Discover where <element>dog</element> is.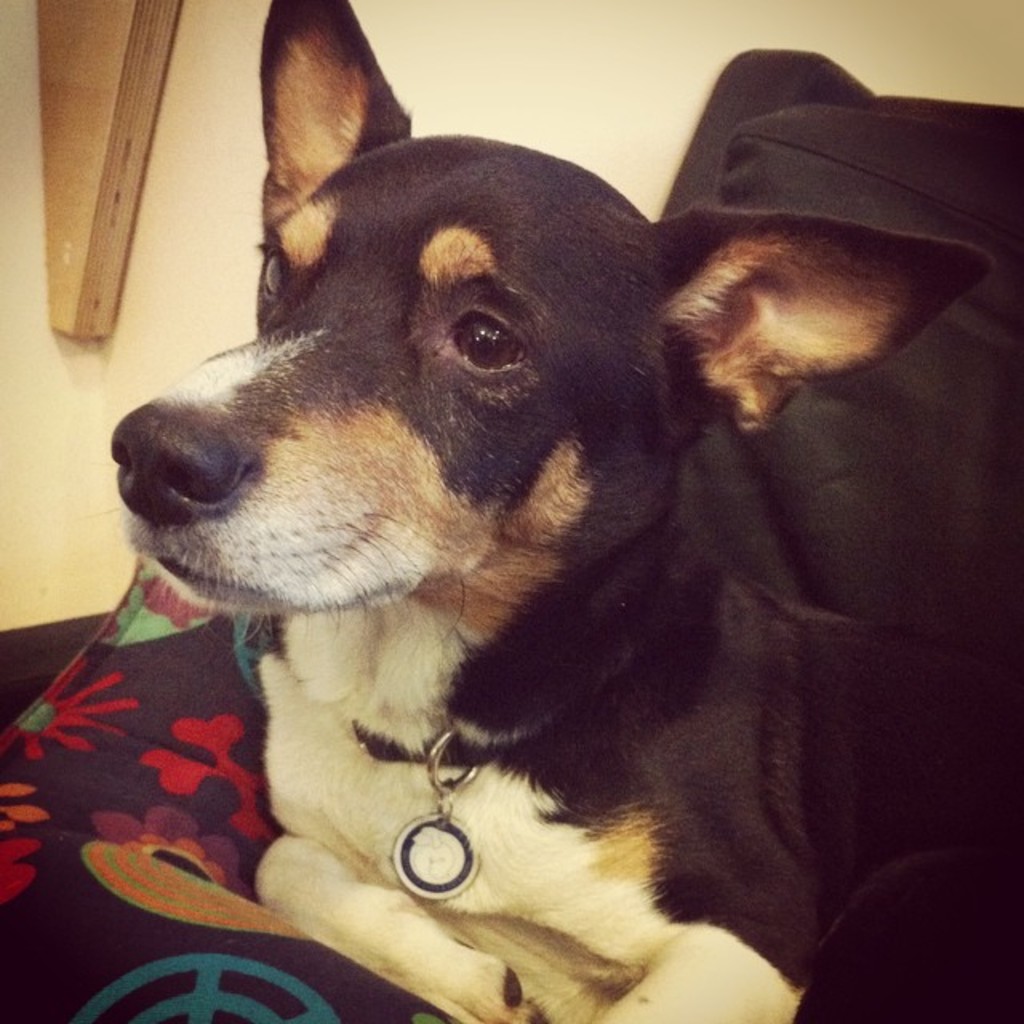
Discovered at locate(107, 0, 1022, 1022).
